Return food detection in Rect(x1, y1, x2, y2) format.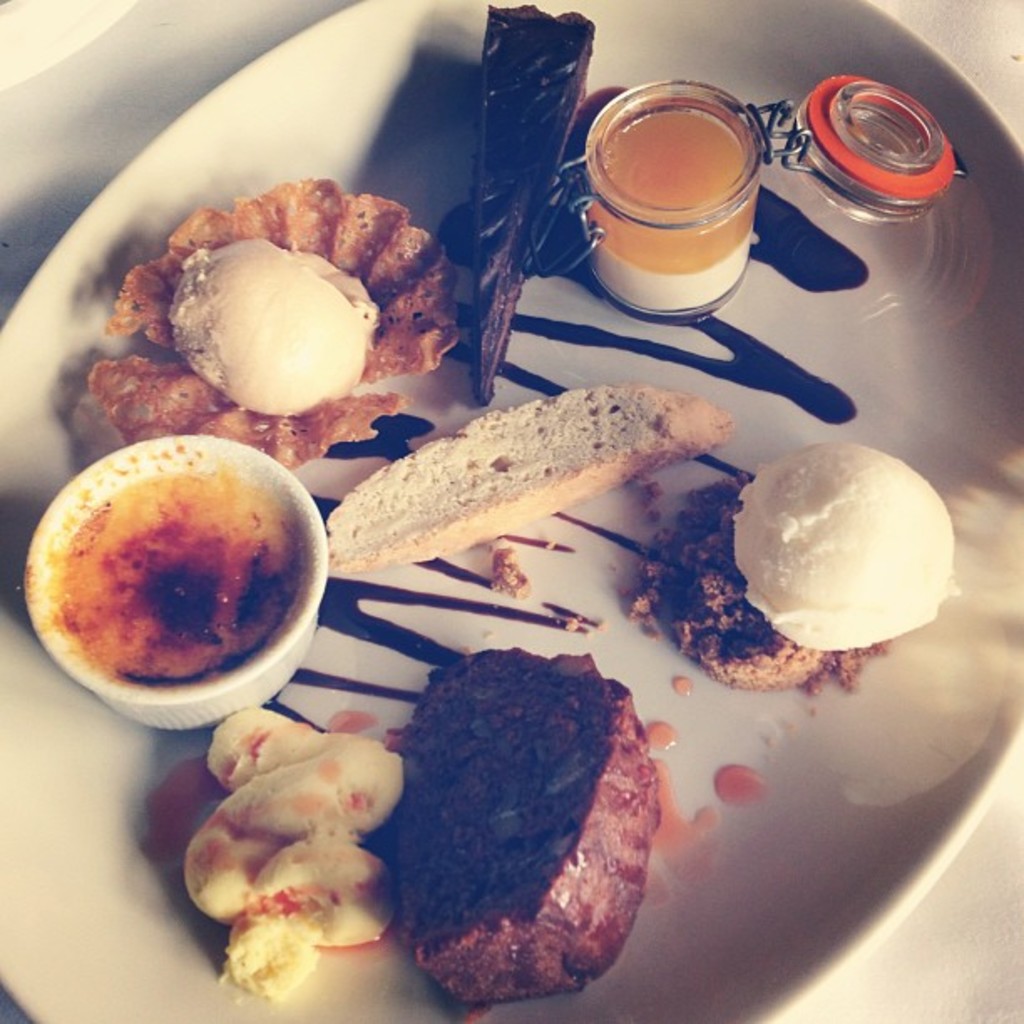
Rect(161, 243, 388, 417).
